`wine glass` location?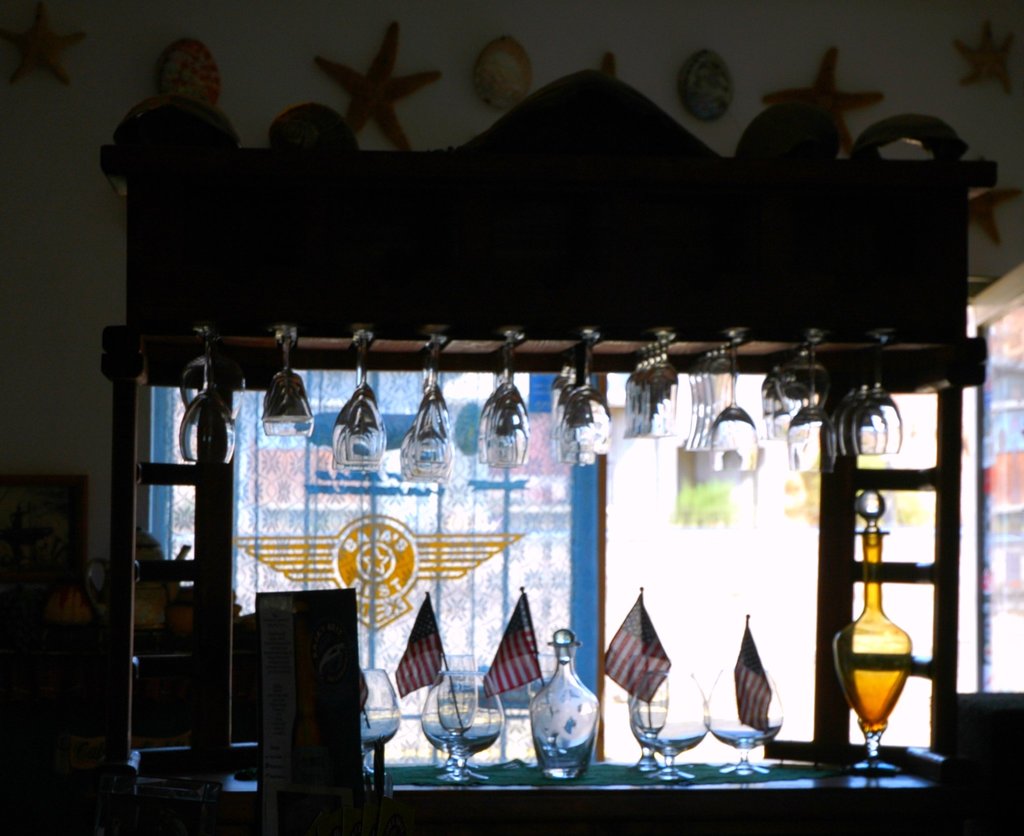
<box>714,329,760,475</box>
